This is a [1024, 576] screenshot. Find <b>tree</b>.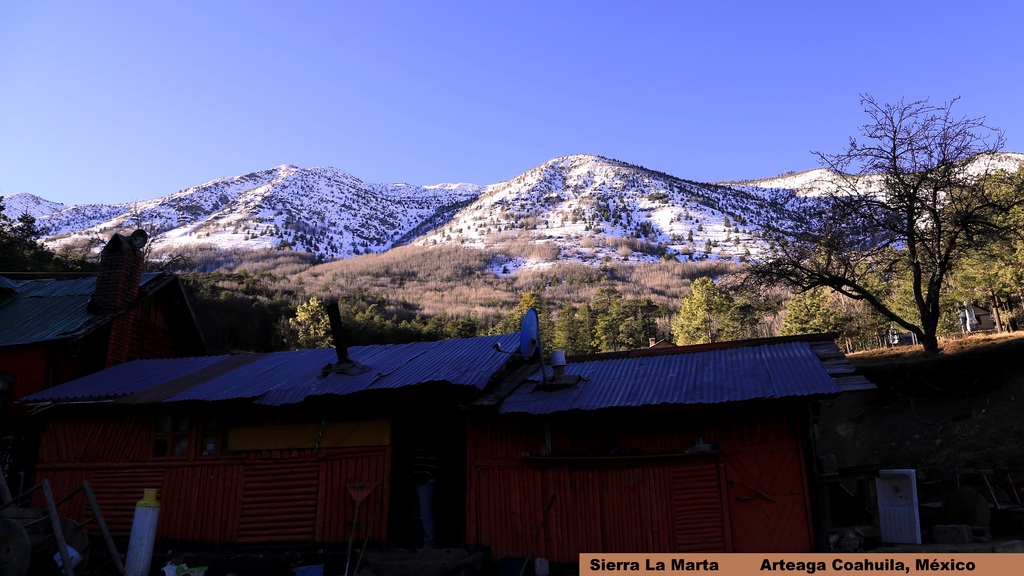
Bounding box: [0,195,99,274].
